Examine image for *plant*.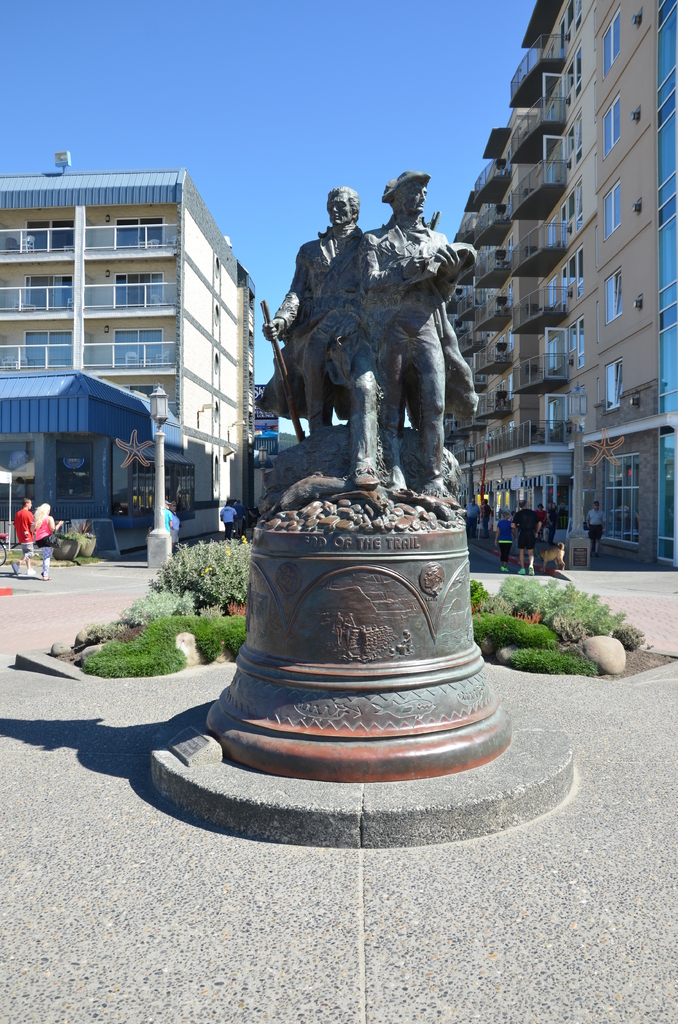
Examination result: bbox=(503, 650, 608, 678).
